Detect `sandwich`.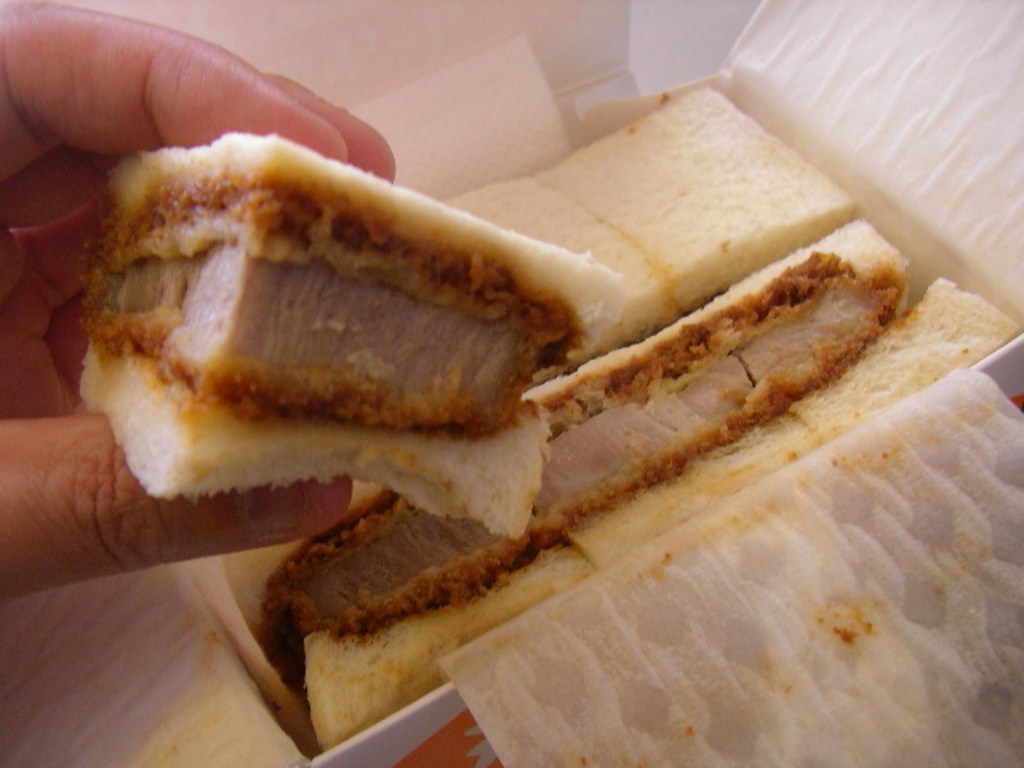
Detected at bbox=(66, 131, 624, 533).
